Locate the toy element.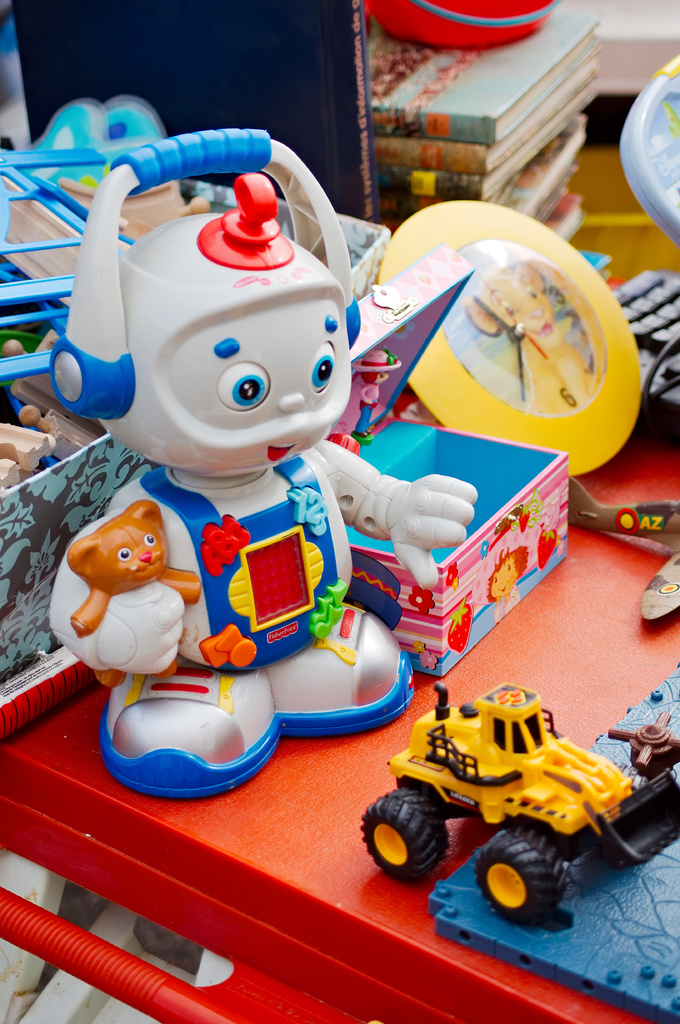
Element bbox: BBox(611, 712, 679, 778).
